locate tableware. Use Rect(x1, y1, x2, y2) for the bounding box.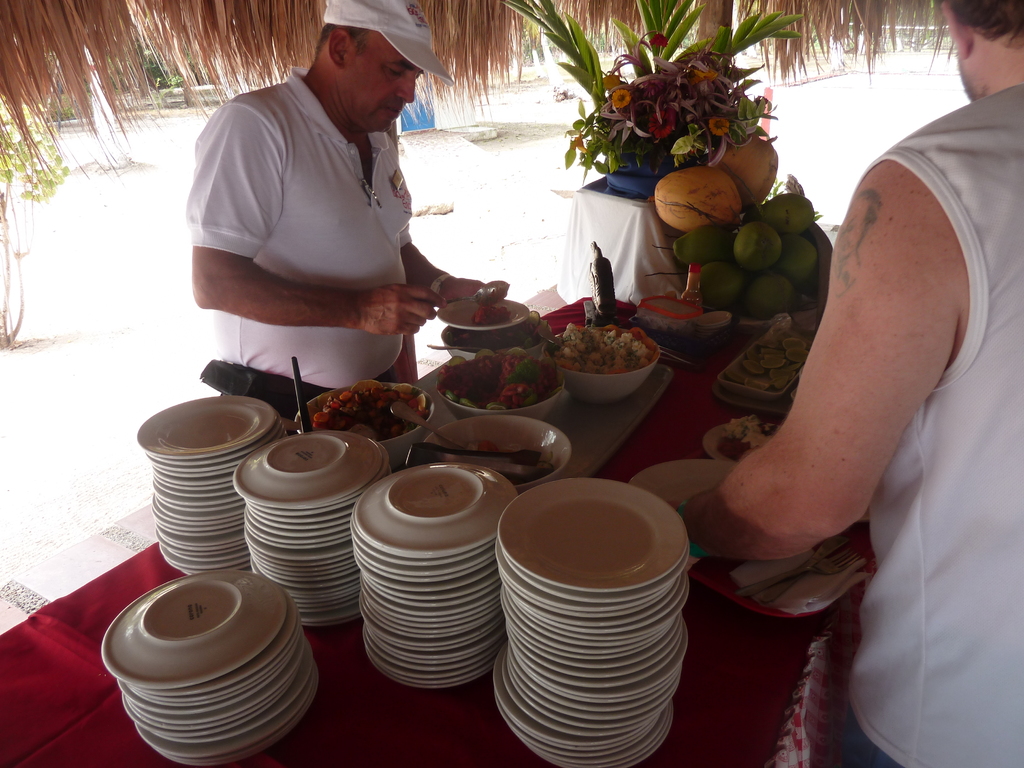
Rect(434, 298, 524, 331).
